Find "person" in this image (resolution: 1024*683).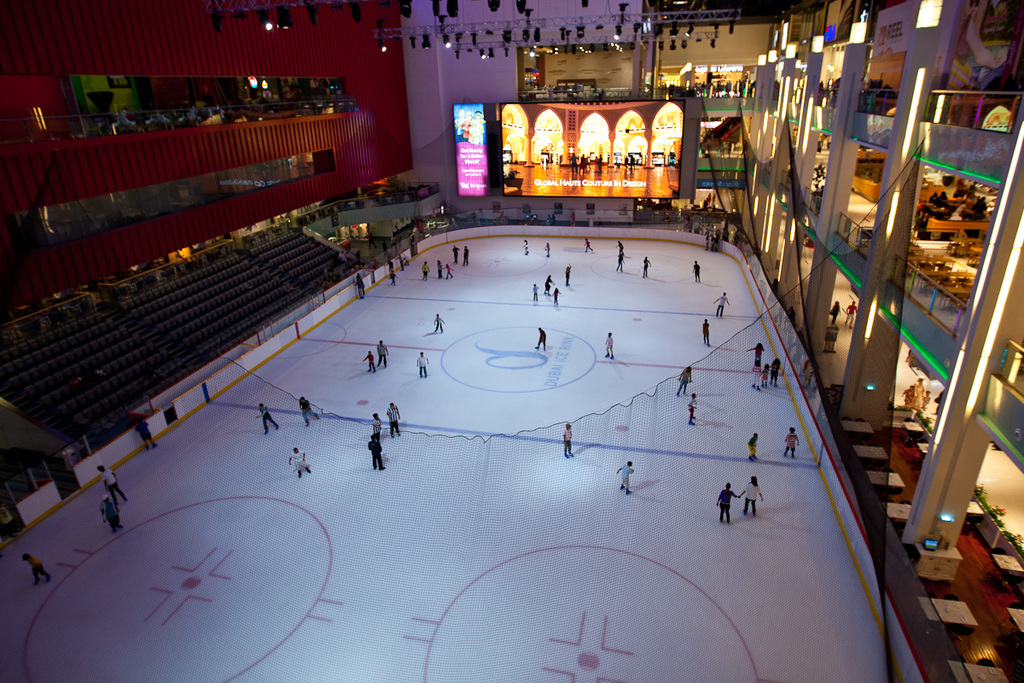
box(769, 358, 781, 382).
